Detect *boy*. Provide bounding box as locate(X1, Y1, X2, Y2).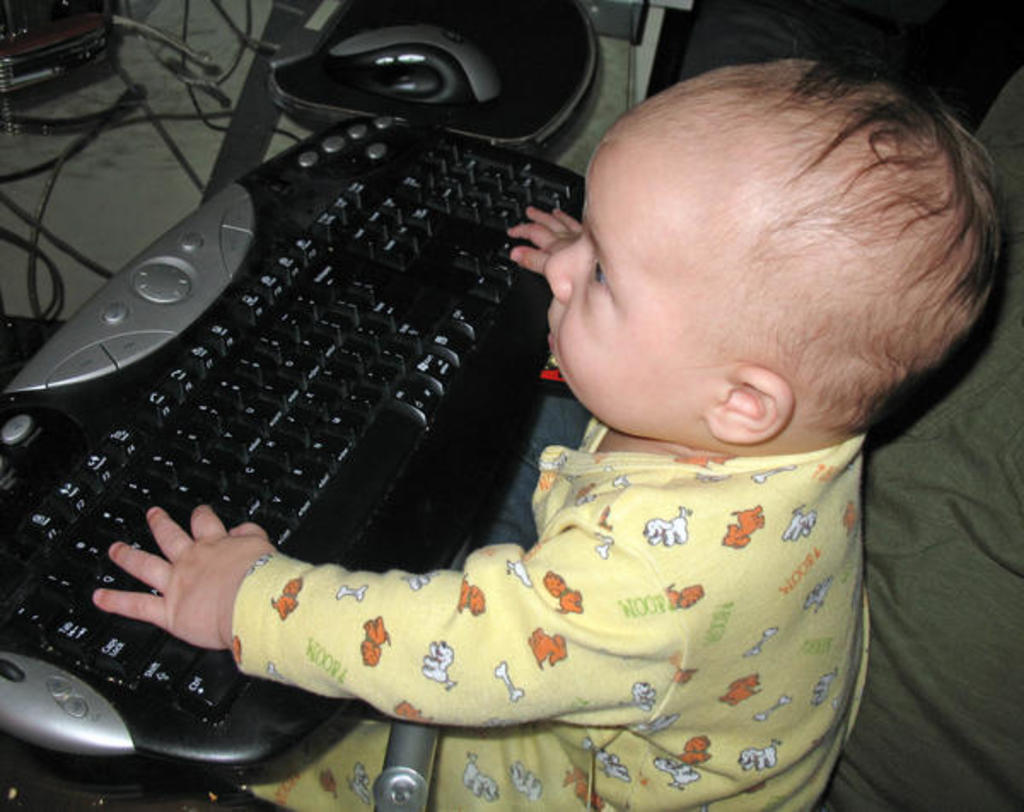
locate(92, 58, 1005, 810).
